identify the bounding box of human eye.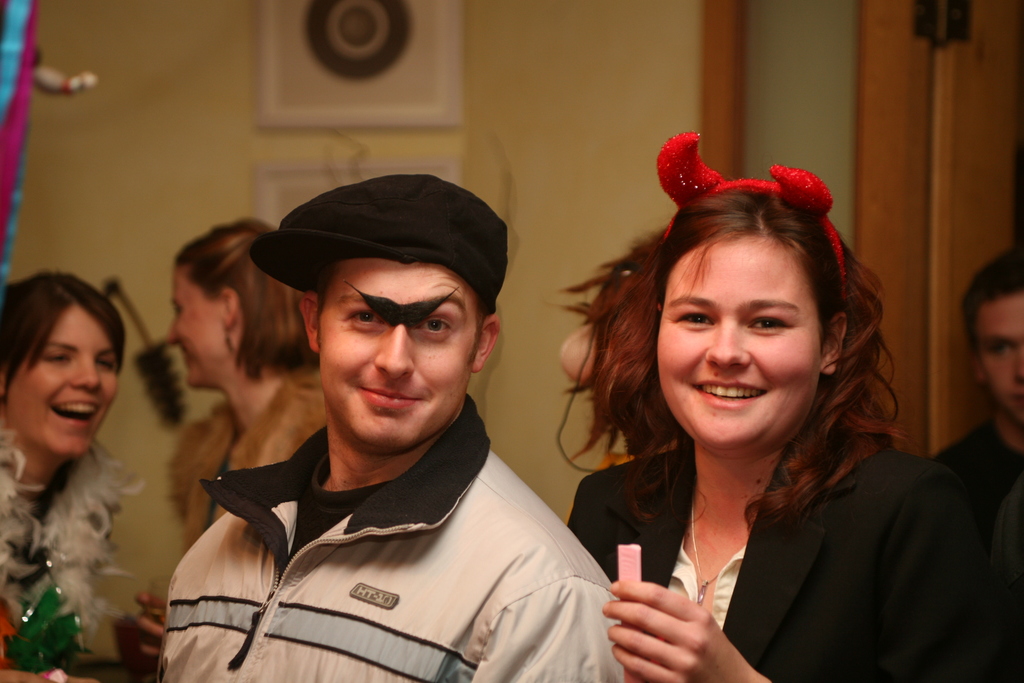
x1=94 y1=356 x2=122 y2=374.
